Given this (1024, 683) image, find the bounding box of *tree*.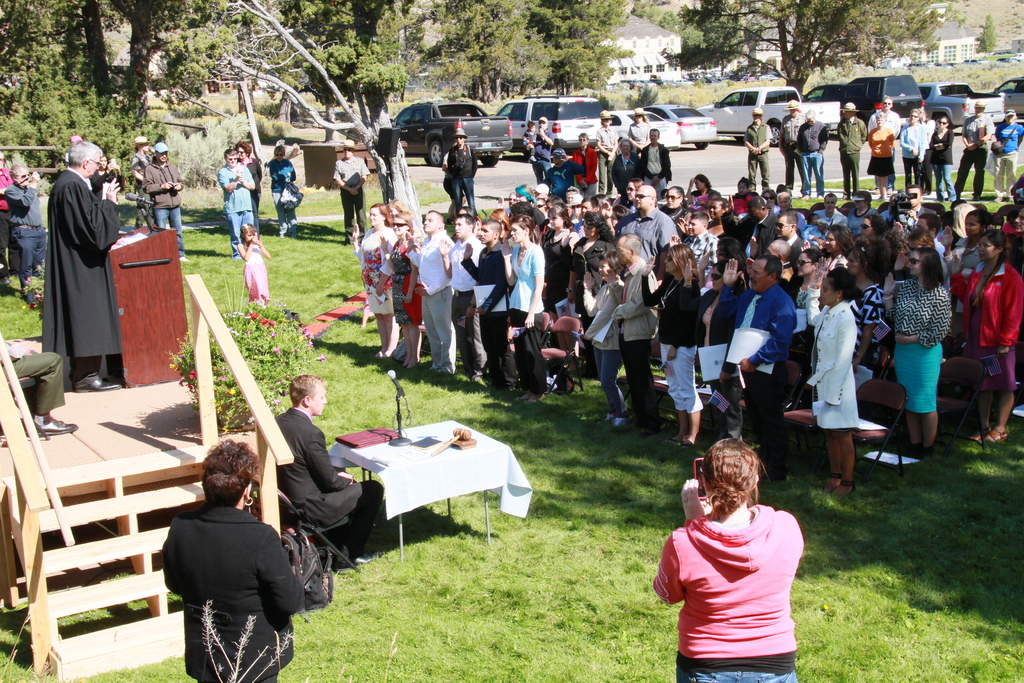
0:0:138:194.
